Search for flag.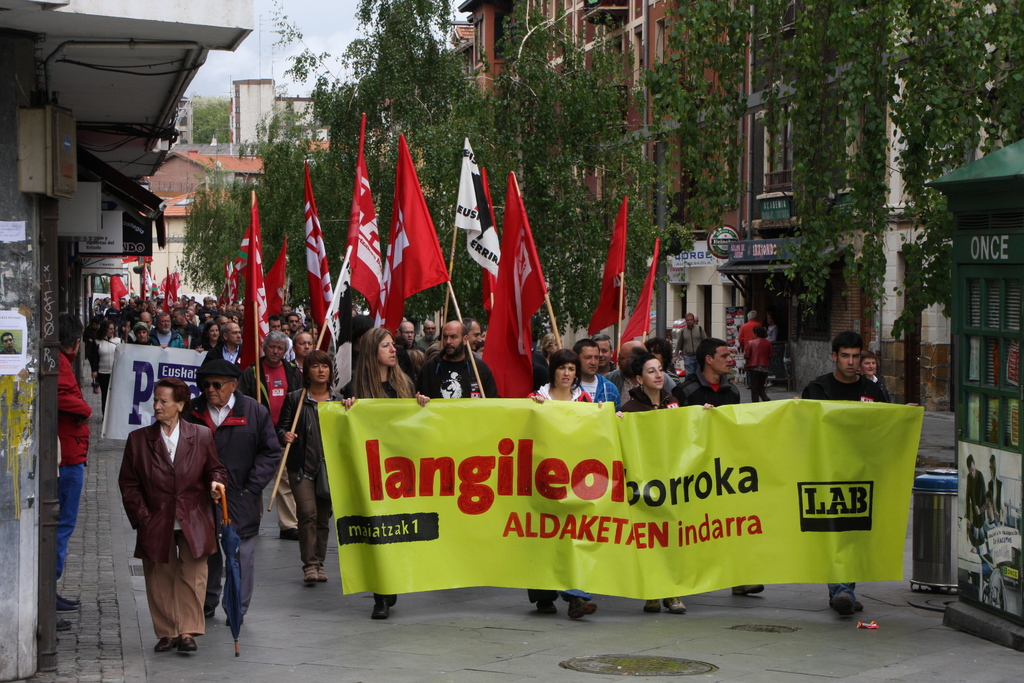
Found at (348,113,404,319).
